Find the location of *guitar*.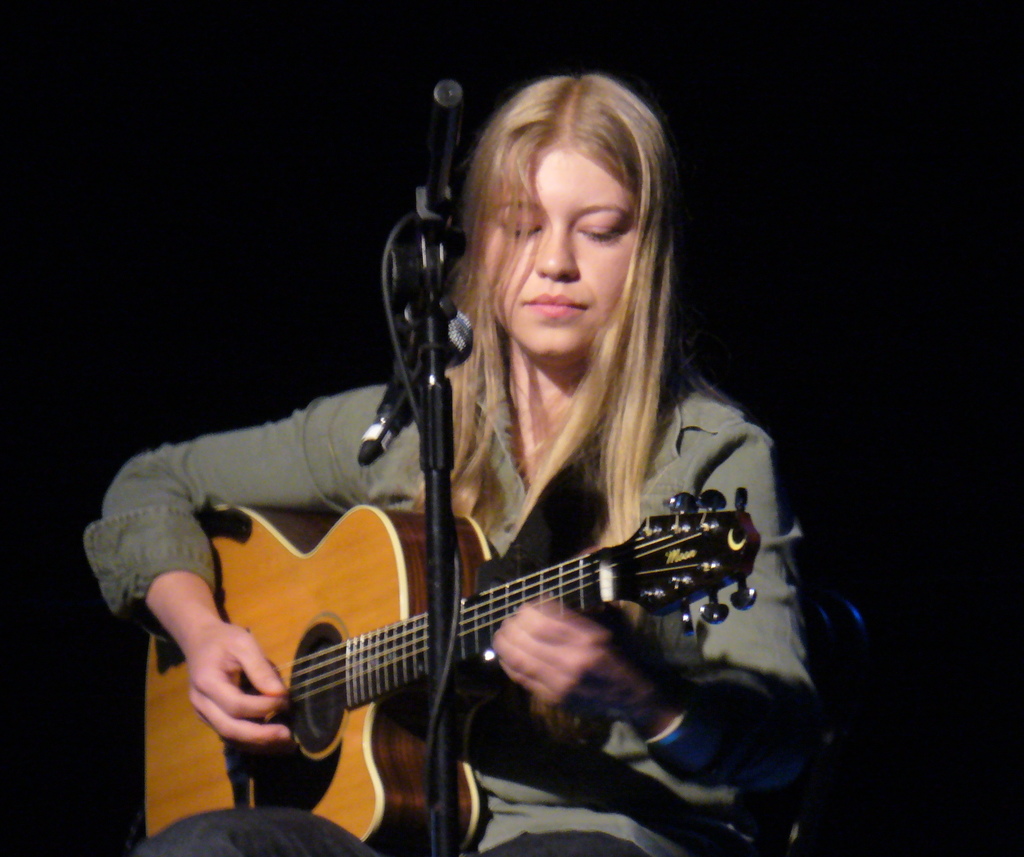
Location: rect(86, 441, 829, 835).
